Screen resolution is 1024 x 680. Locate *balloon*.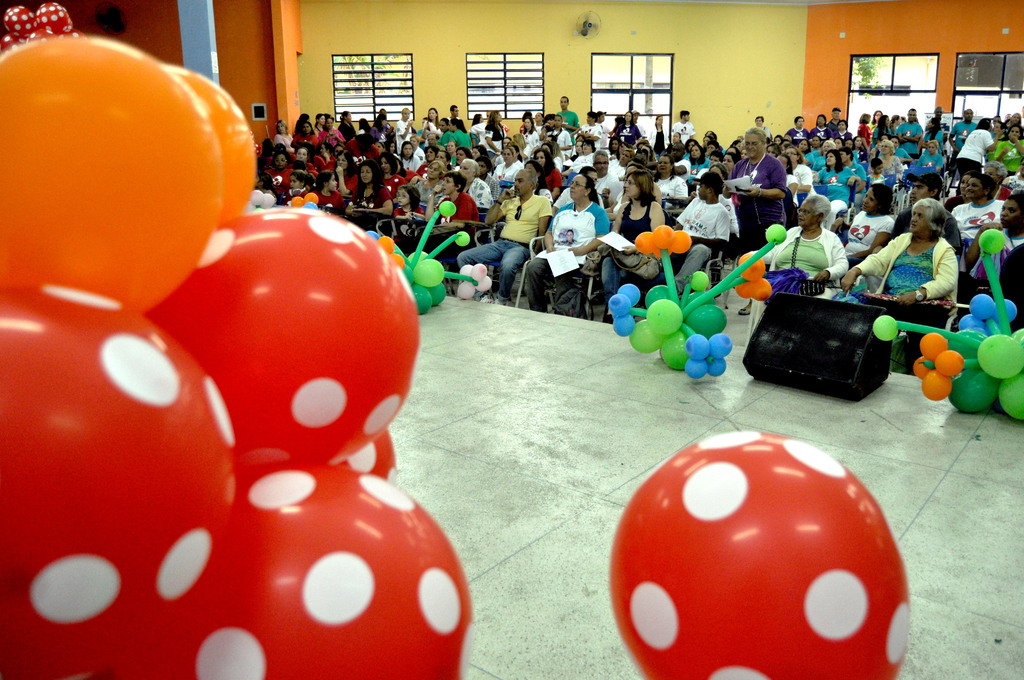
[x1=974, y1=333, x2=1022, y2=378].
